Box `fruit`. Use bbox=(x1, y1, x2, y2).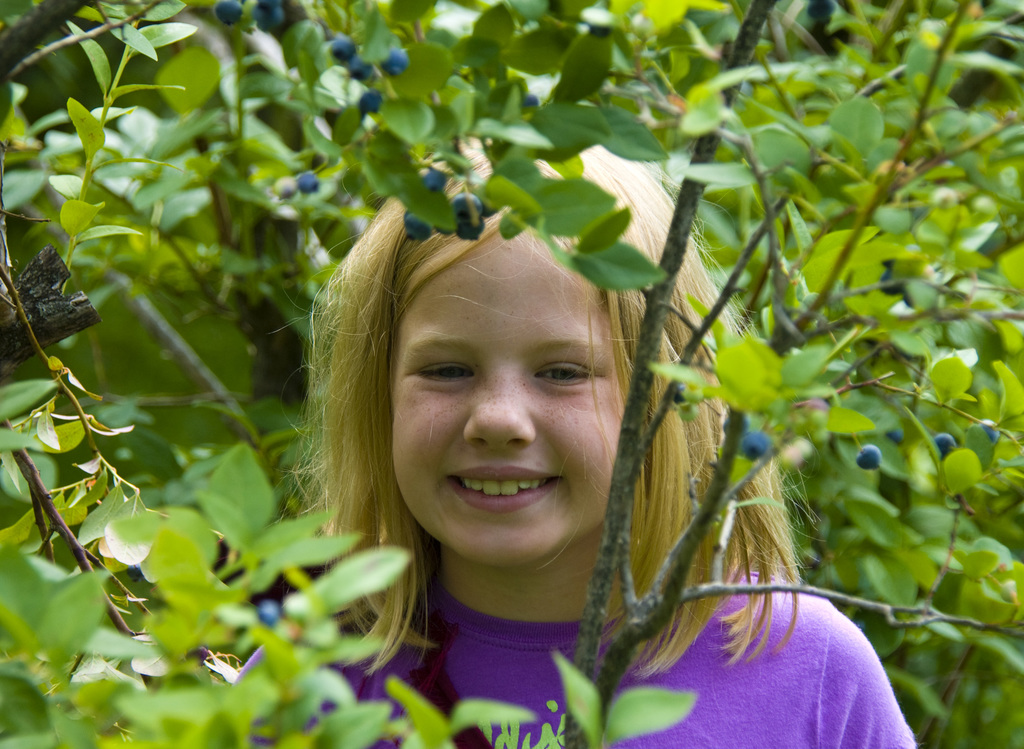
bbox=(219, 0, 249, 28).
